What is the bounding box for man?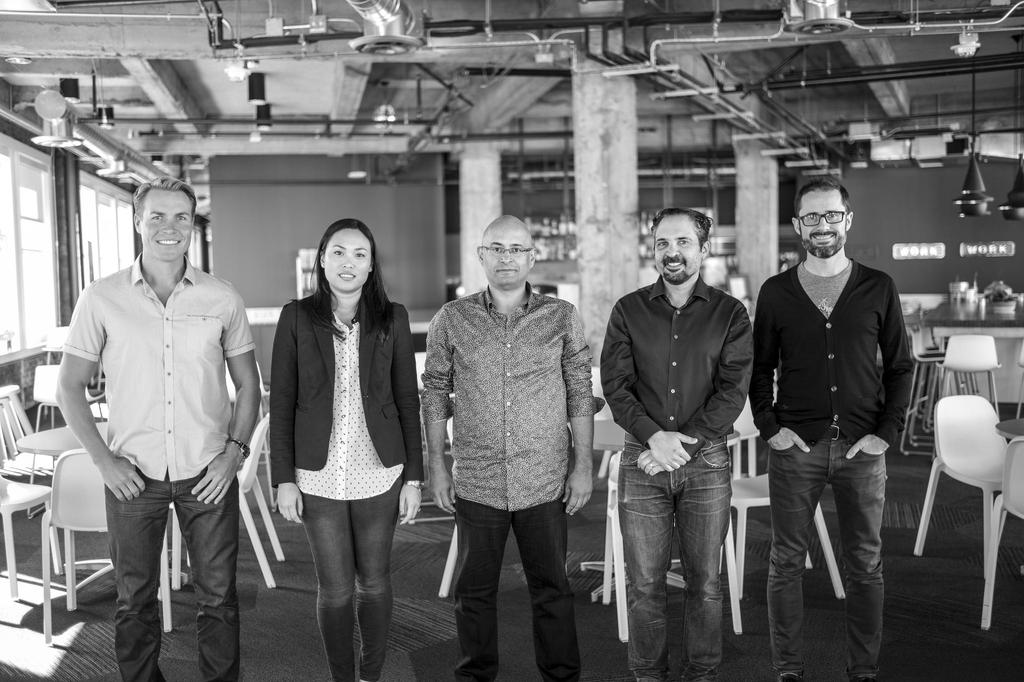
pyautogui.locateOnScreen(56, 177, 264, 681).
